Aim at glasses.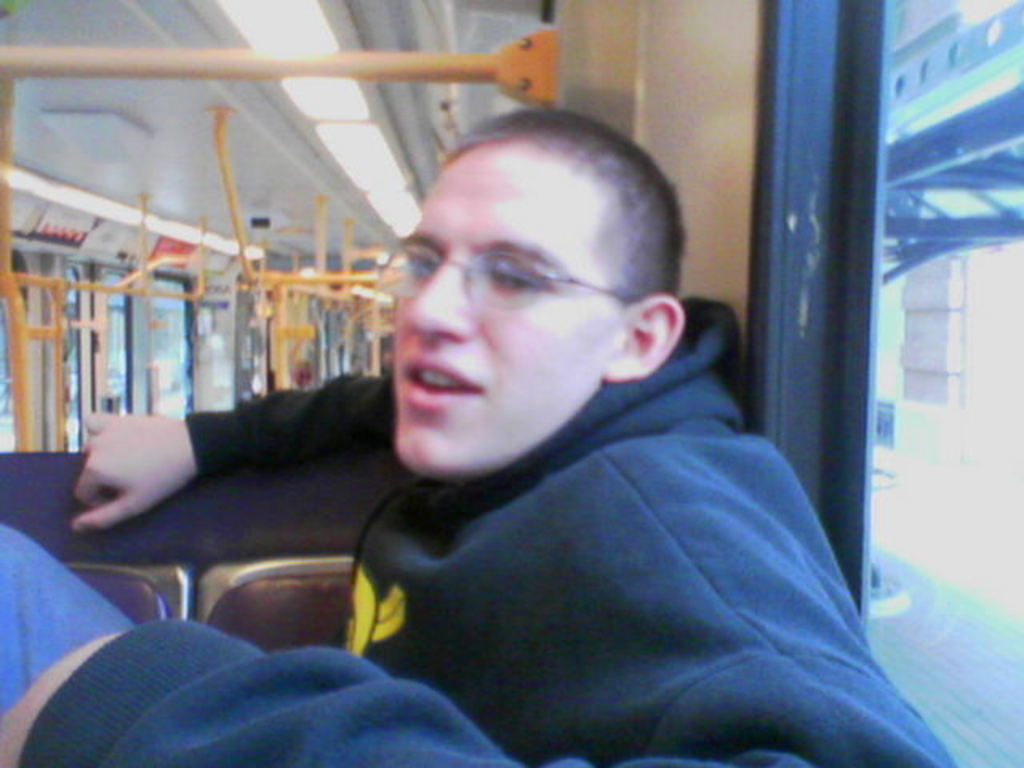
Aimed at locate(365, 224, 653, 331).
